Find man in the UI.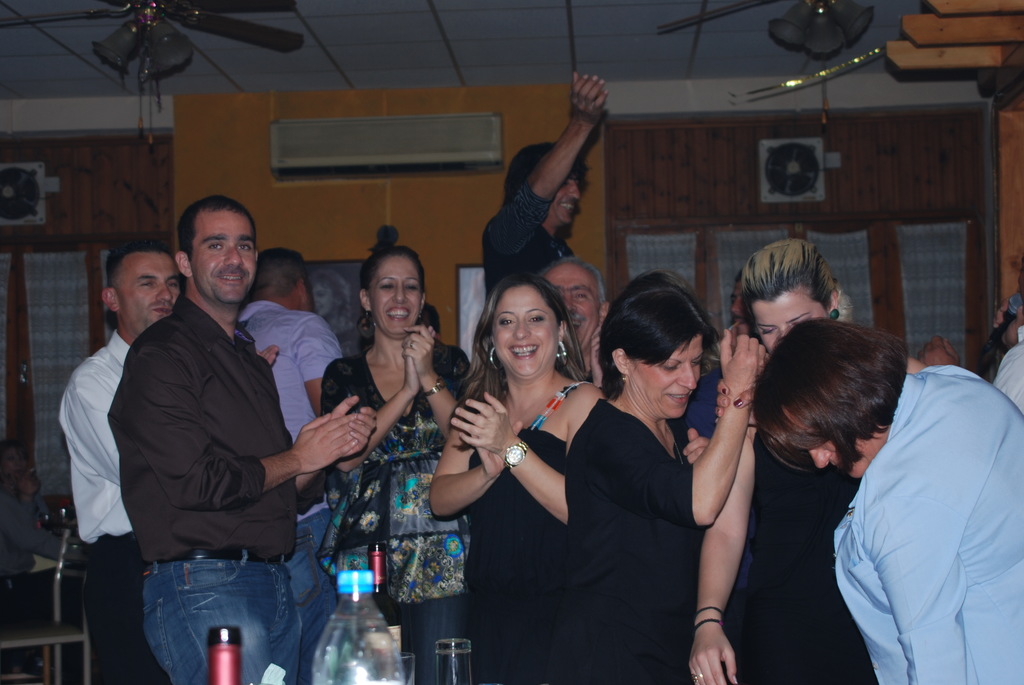
UI element at <box>535,256,607,389</box>.
